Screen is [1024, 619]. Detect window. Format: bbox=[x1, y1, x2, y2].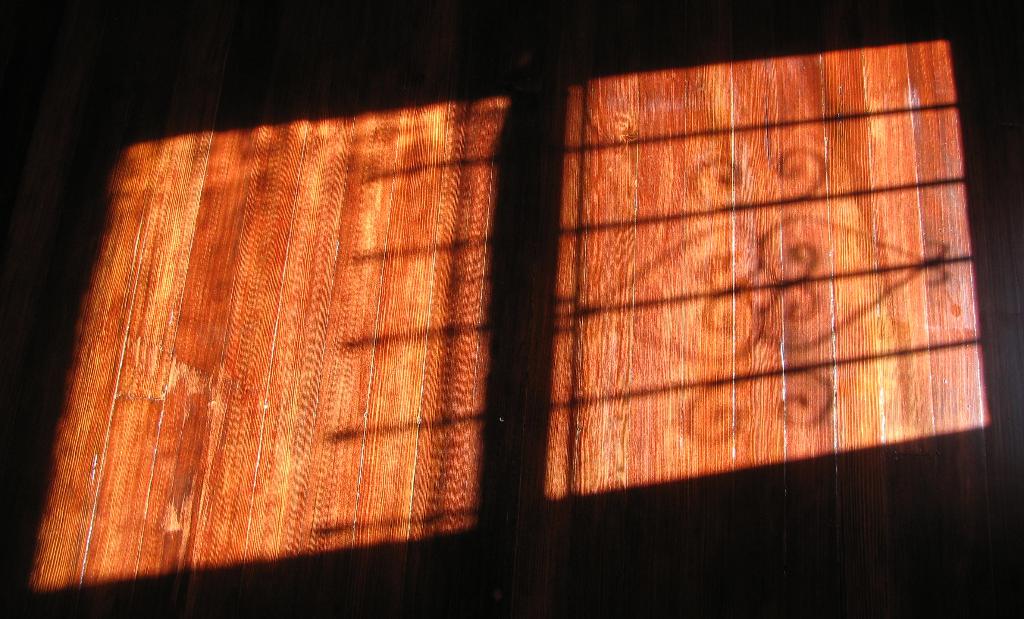
bbox=[26, 93, 494, 561].
